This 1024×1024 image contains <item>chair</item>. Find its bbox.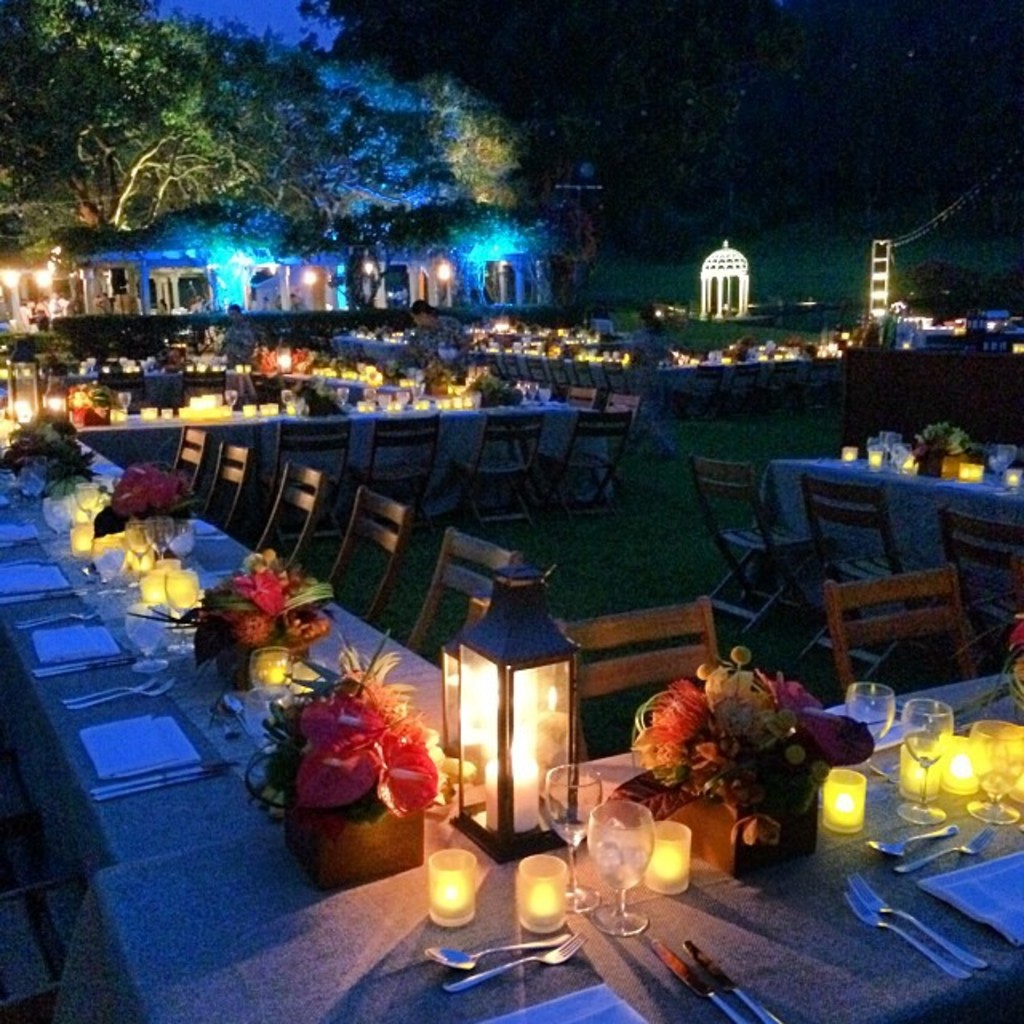
left=931, top=512, right=1022, bottom=669.
